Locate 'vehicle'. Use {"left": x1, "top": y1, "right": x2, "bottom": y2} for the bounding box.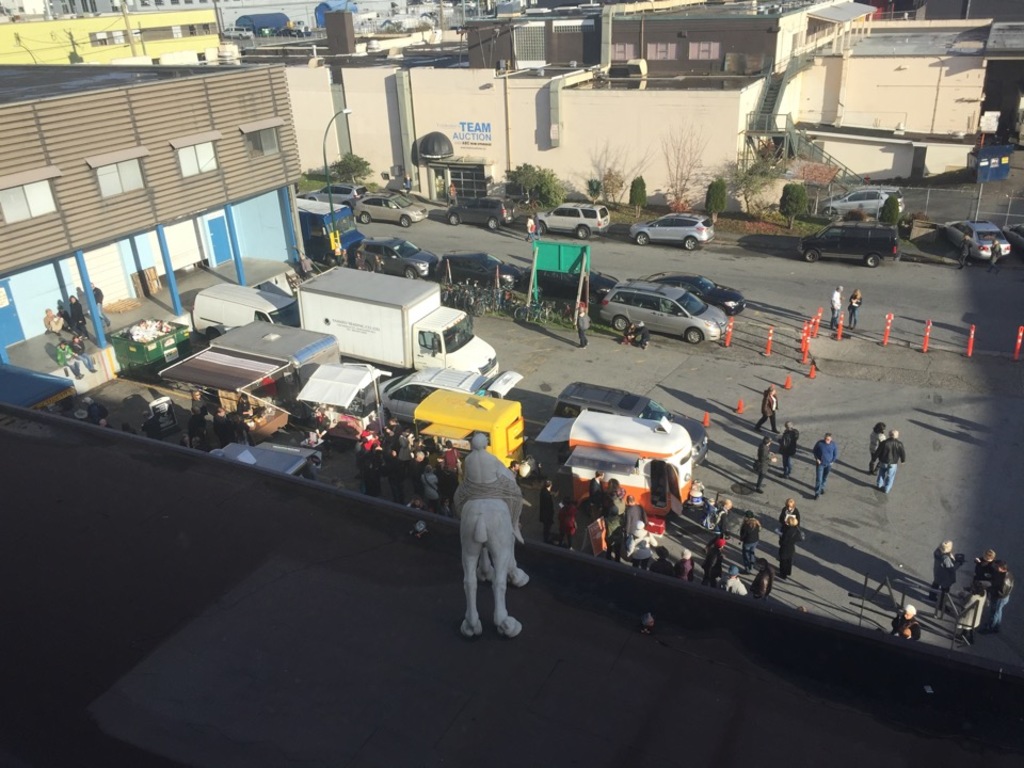
{"left": 817, "top": 183, "right": 905, "bottom": 222}.
